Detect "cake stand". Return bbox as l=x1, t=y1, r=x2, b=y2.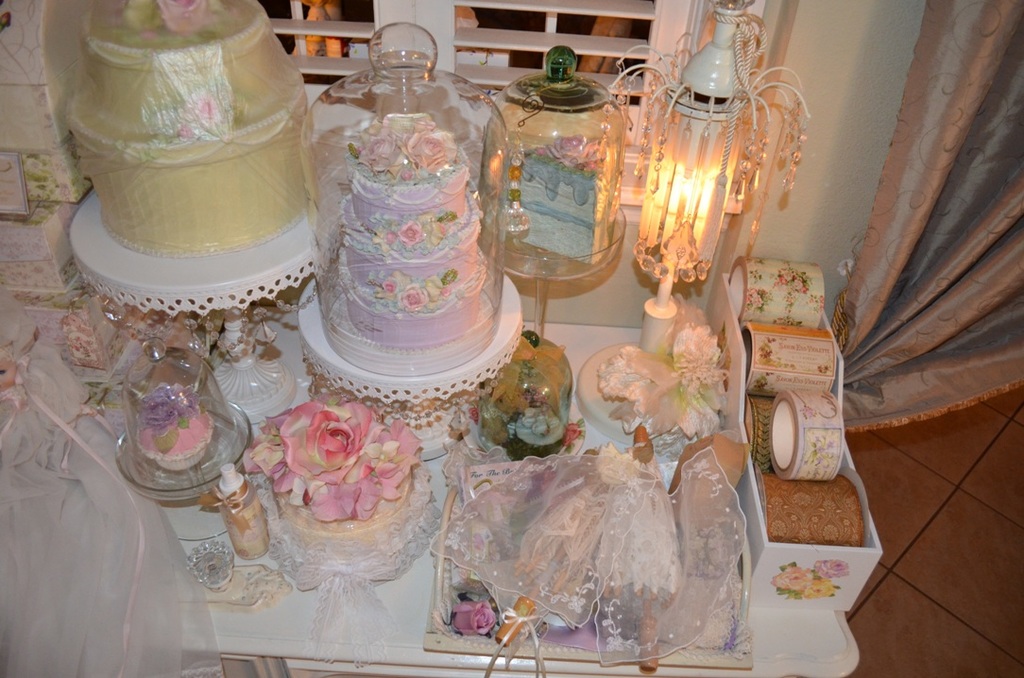
l=67, t=186, r=324, b=425.
